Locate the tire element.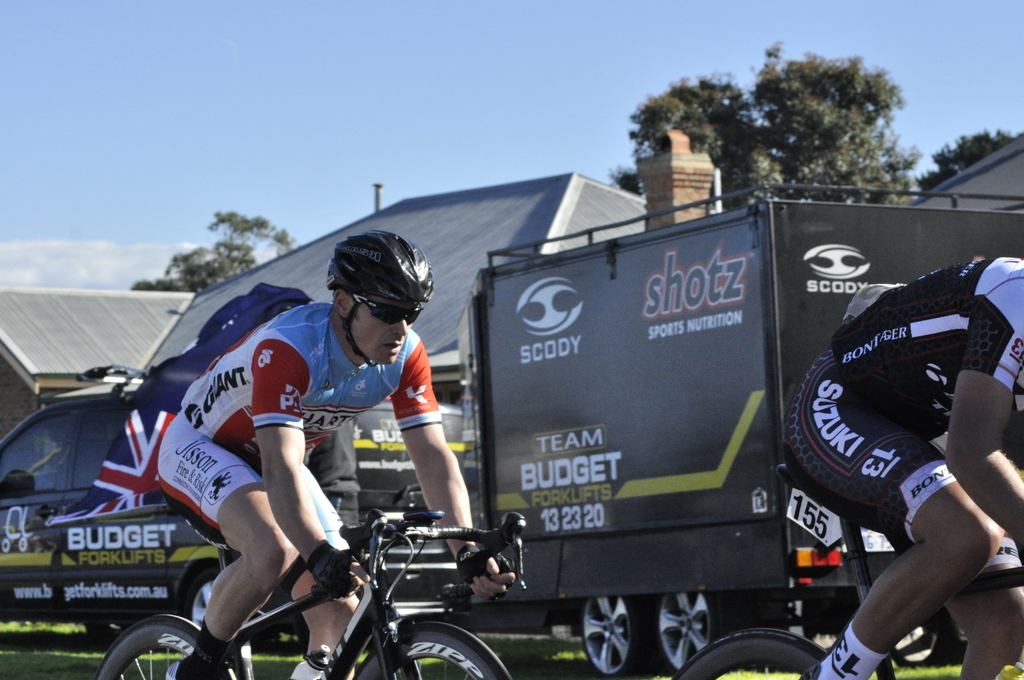
Element bbox: pyautogui.locateOnScreen(90, 613, 237, 679).
